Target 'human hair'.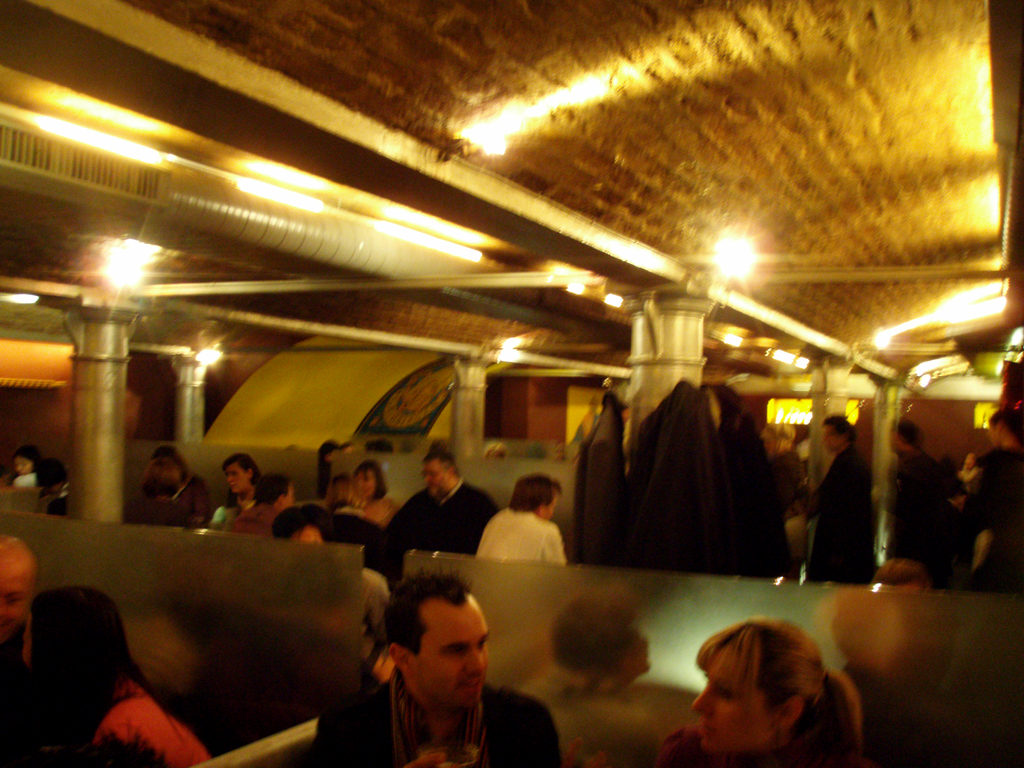
Target region: select_region(221, 455, 262, 509).
